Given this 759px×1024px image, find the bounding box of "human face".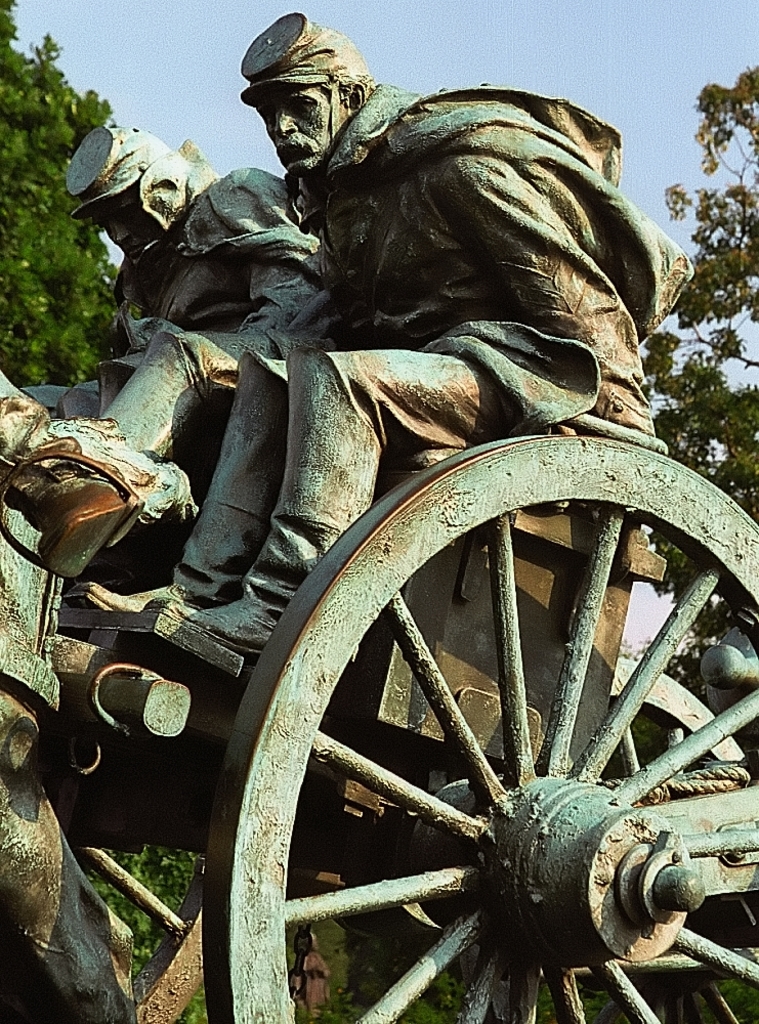
crop(91, 202, 162, 256).
